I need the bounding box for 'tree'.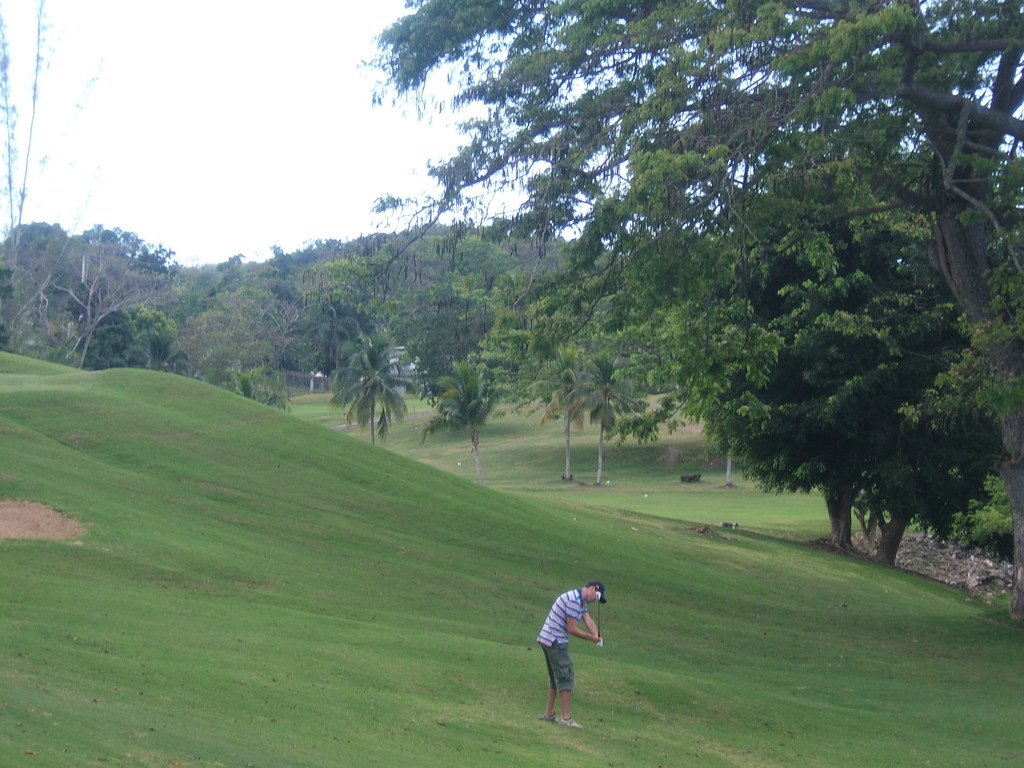
Here it is: l=185, t=299, r=260, b=385.
